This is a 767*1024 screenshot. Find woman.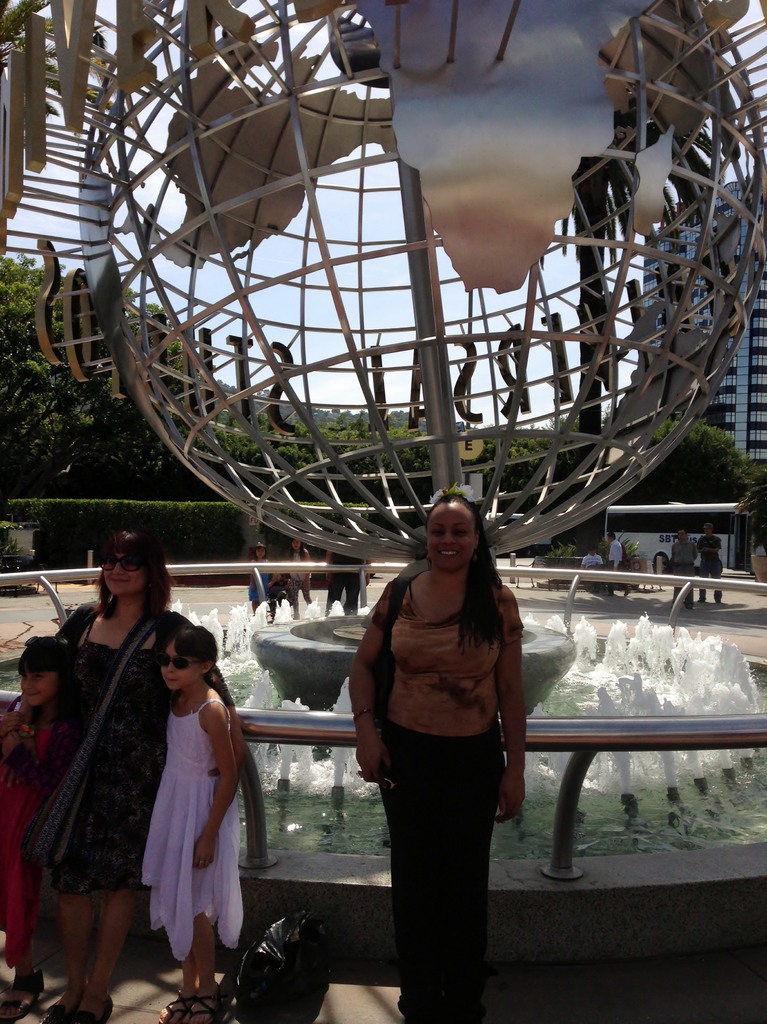
Bounding box: locate(252, 540, 279, 622).
